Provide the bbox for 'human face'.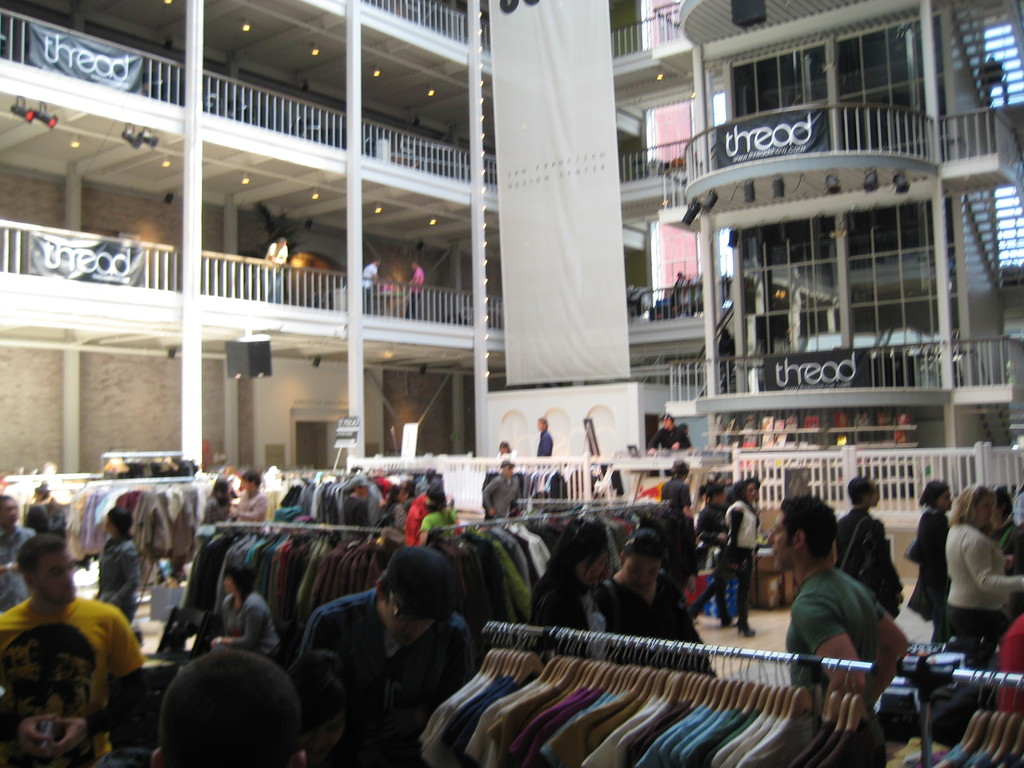
BBox(767, 508, 792, 577).
